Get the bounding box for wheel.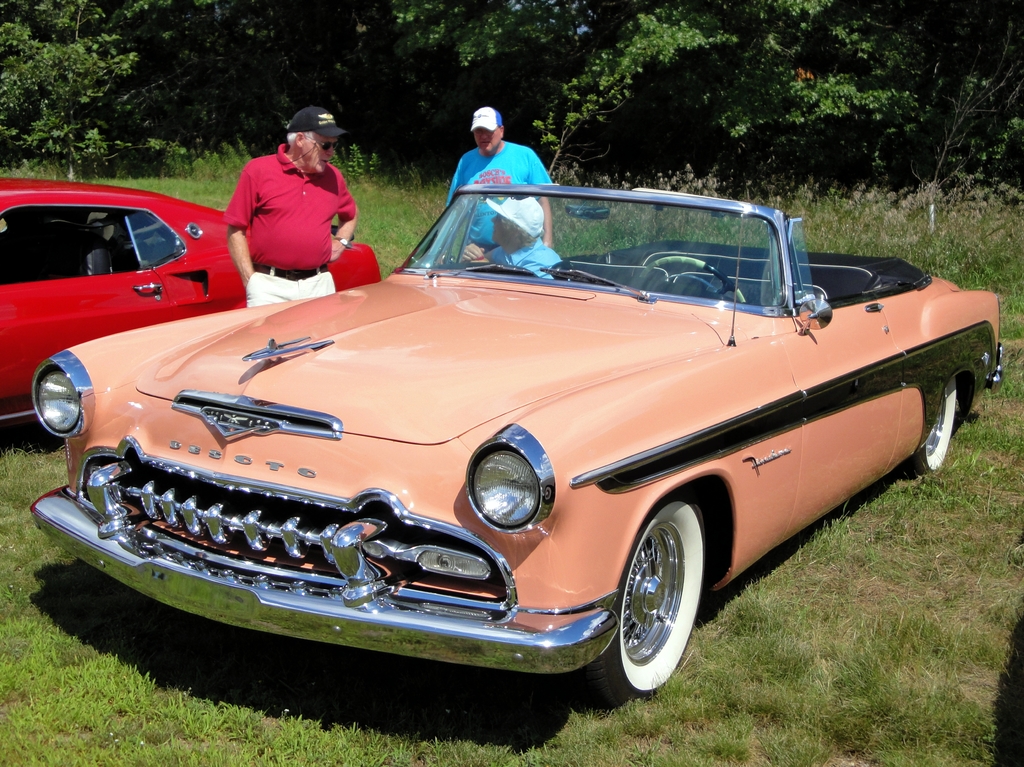
select_region(900, 379, 958, 475).
